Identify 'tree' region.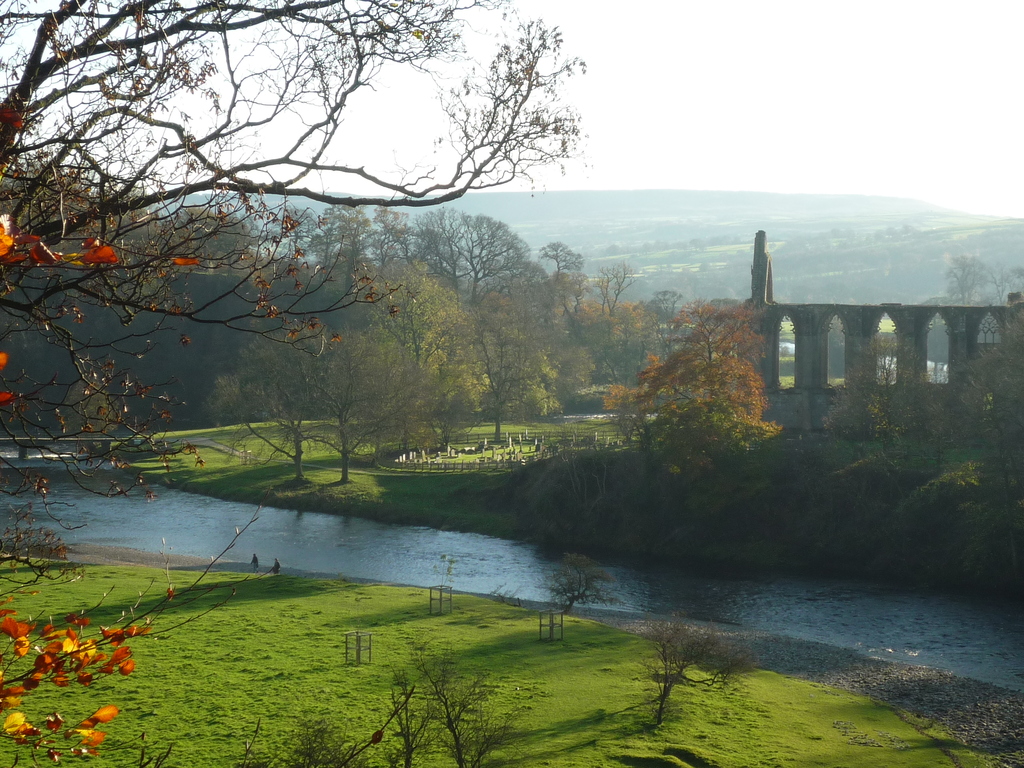
Region: [0,503,1023,767].
